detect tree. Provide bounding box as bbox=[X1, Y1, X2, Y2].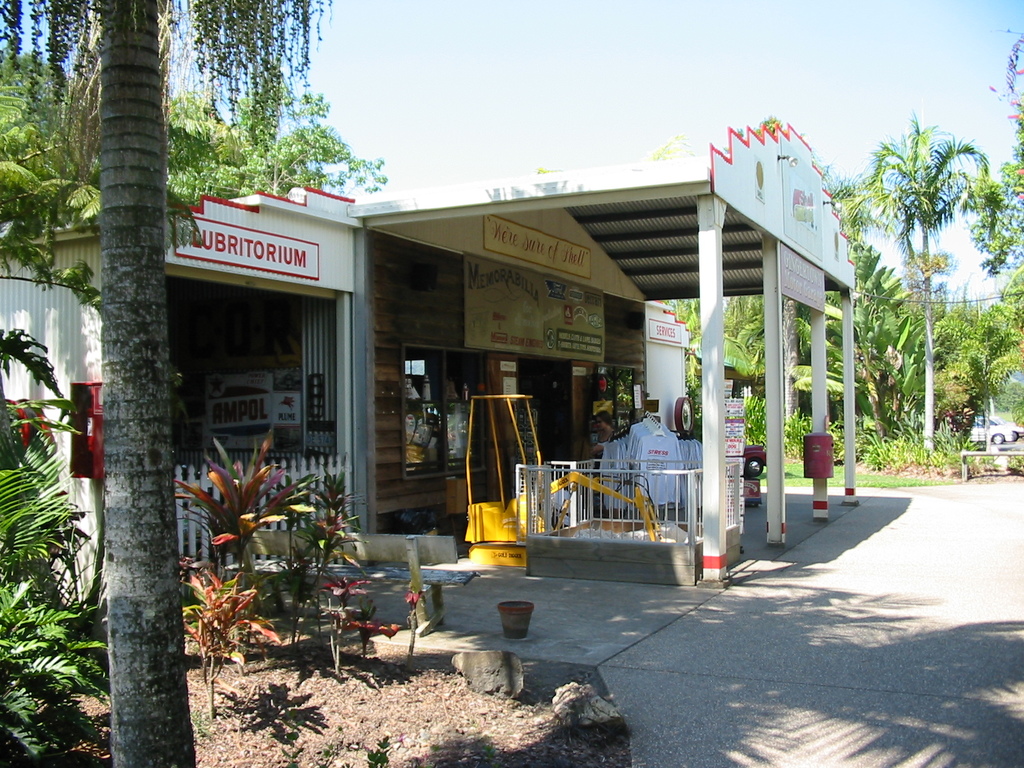
bbox=[0, 0, 330, 765].
